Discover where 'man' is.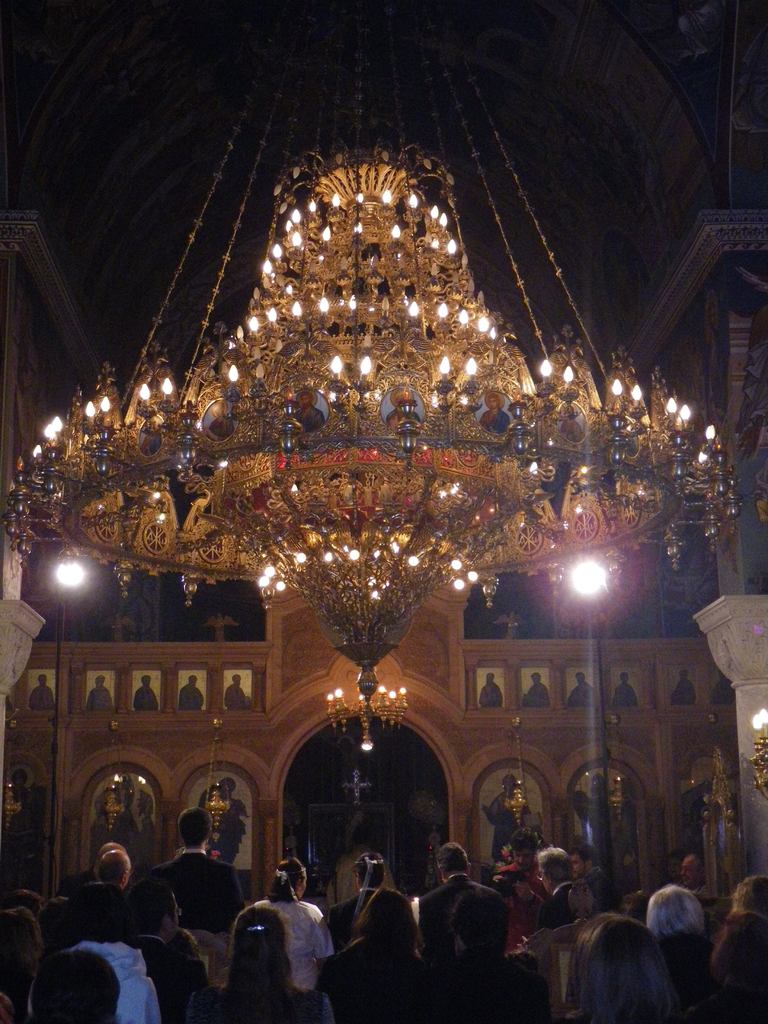
Discovered at l=130, t=884, r=212, b=1023.
